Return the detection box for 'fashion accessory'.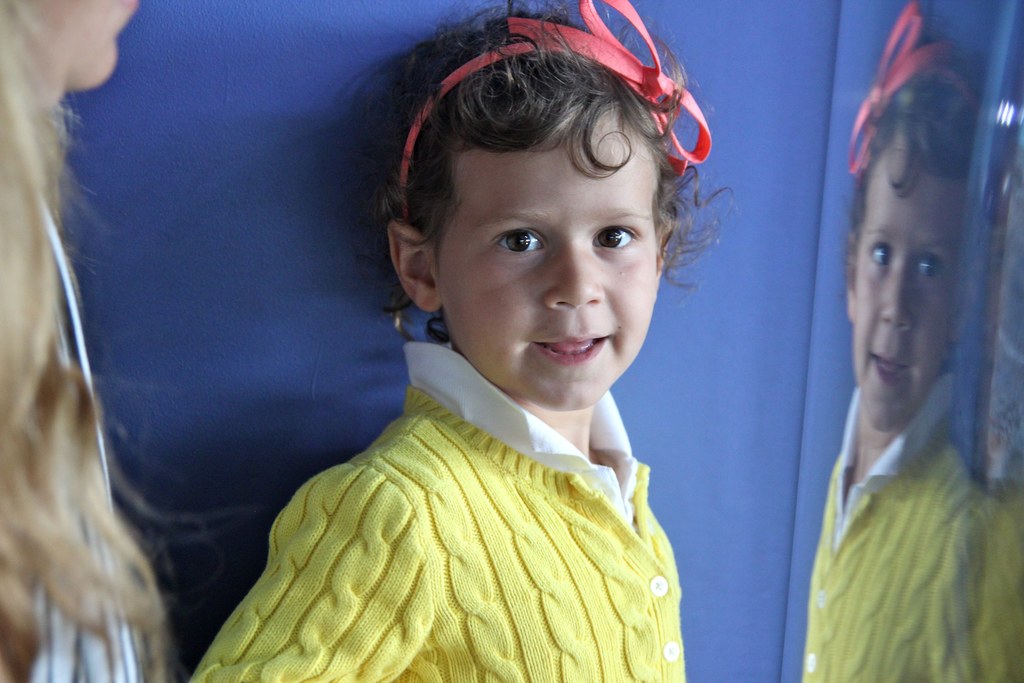
[left=841, top=0, right=970, bottom=187].
